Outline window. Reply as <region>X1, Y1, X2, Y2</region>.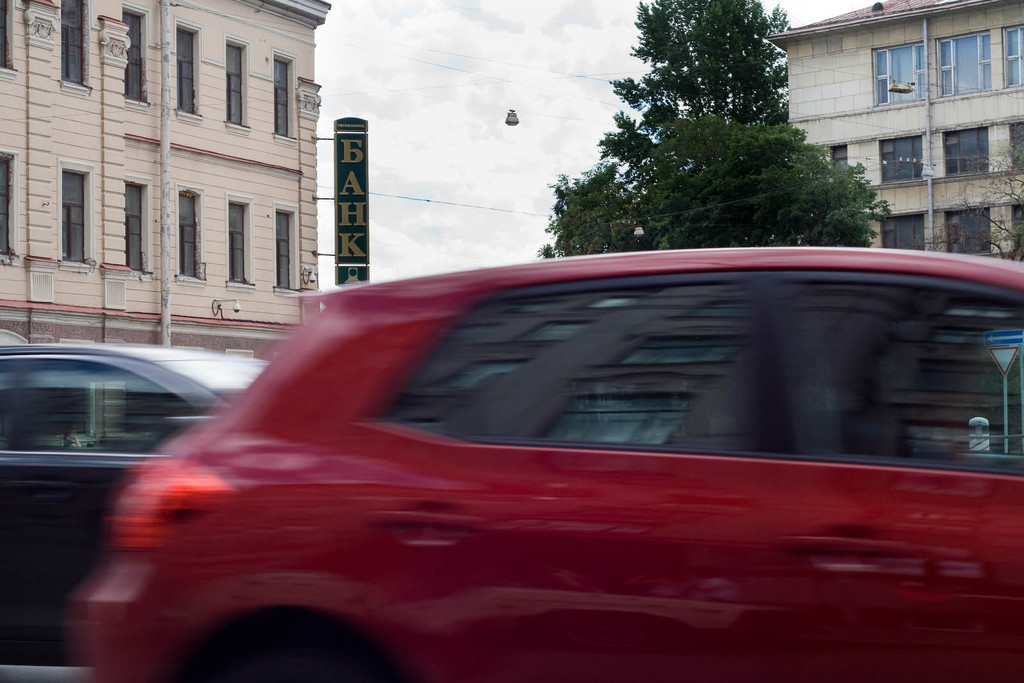
<region>60, 0, 90, 94</region>.
